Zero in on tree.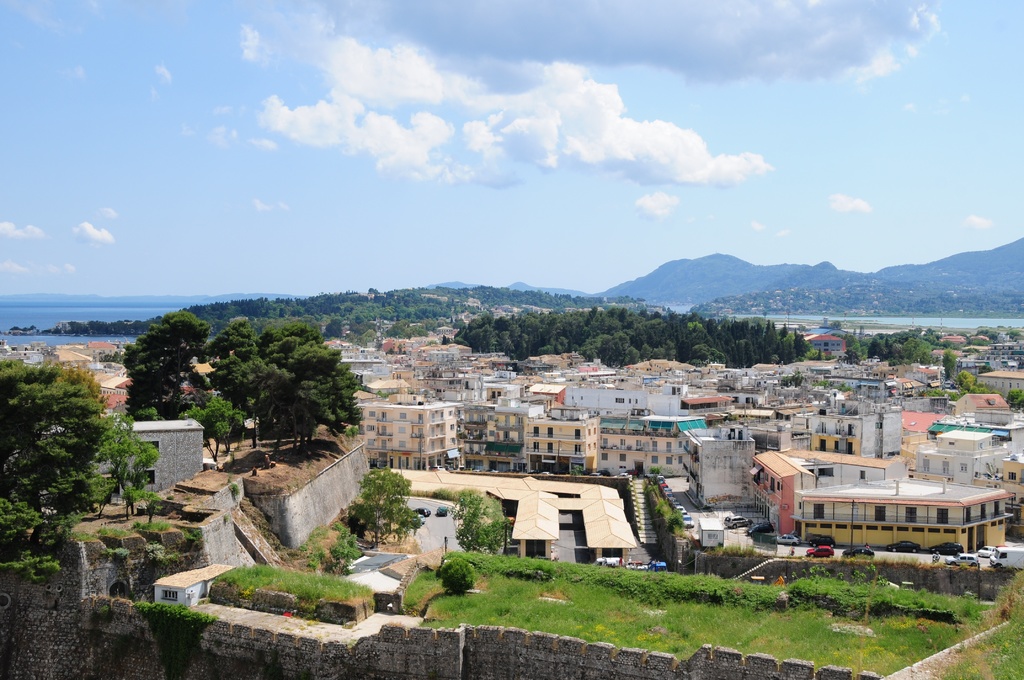
Zeroed in: [x1=456, y1=487, x2=502, y2=550].
